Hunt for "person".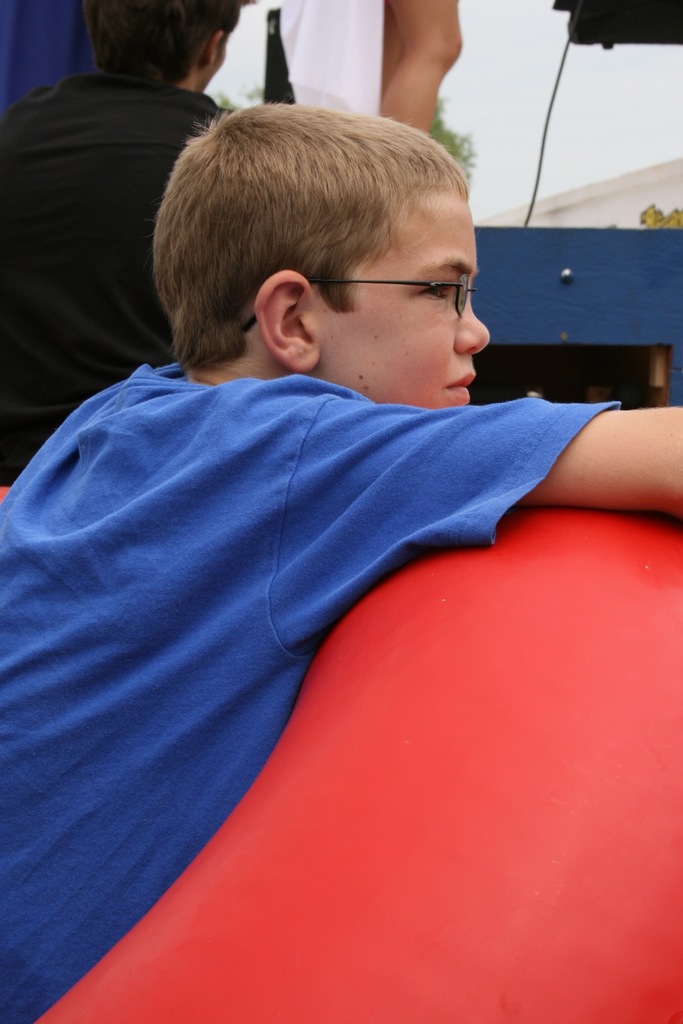
Hunted down at (0,100,682,1023).
